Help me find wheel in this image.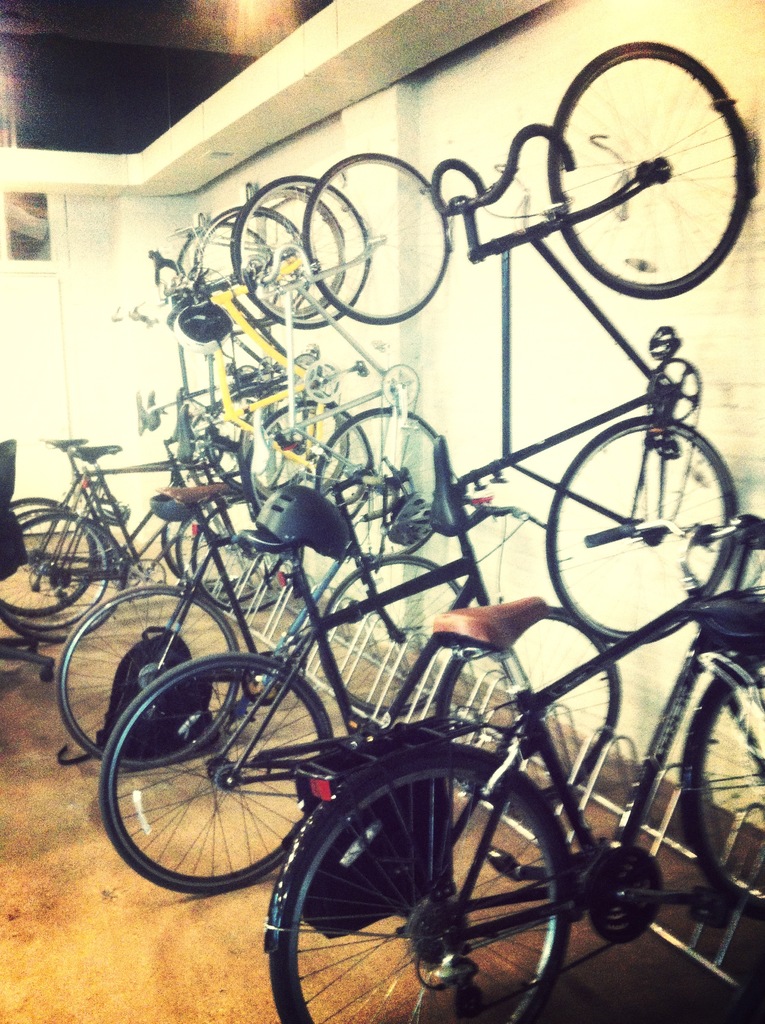
Found it: rect(202, 383, 286, 499).
